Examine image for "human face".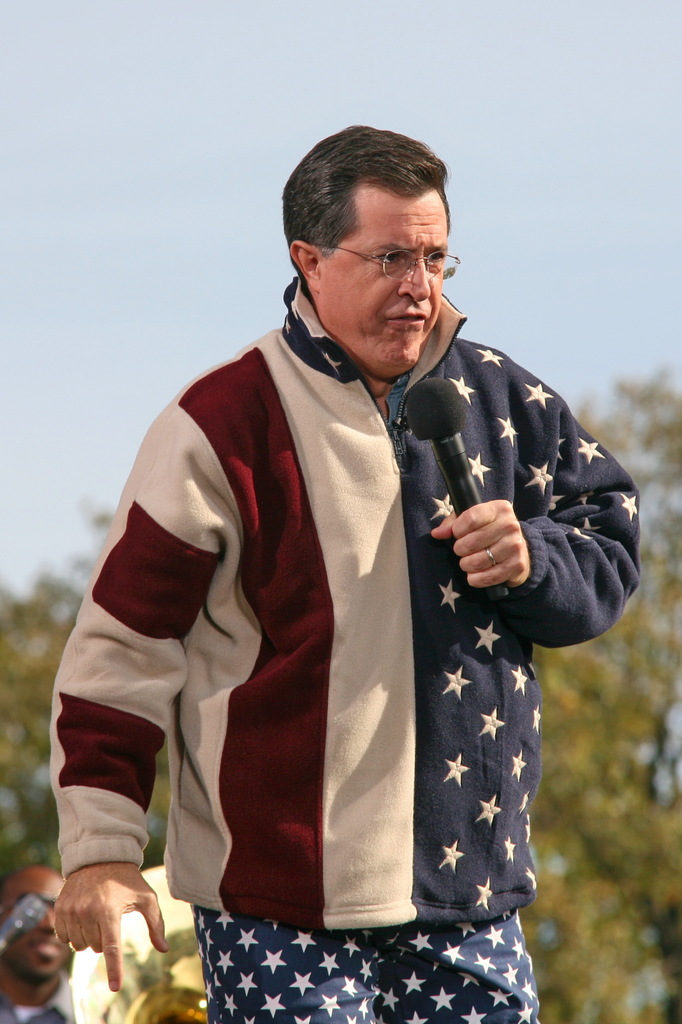
Examination result: [316, 204, 451, 364].
